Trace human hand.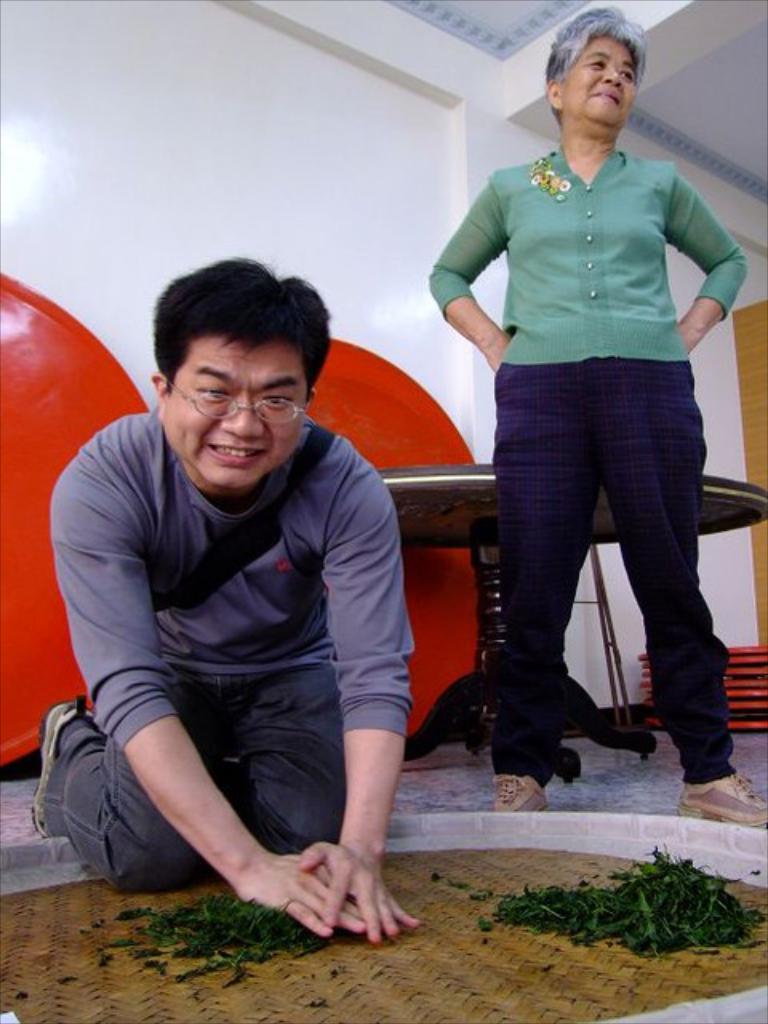
Traced to 235/858/366/942.
